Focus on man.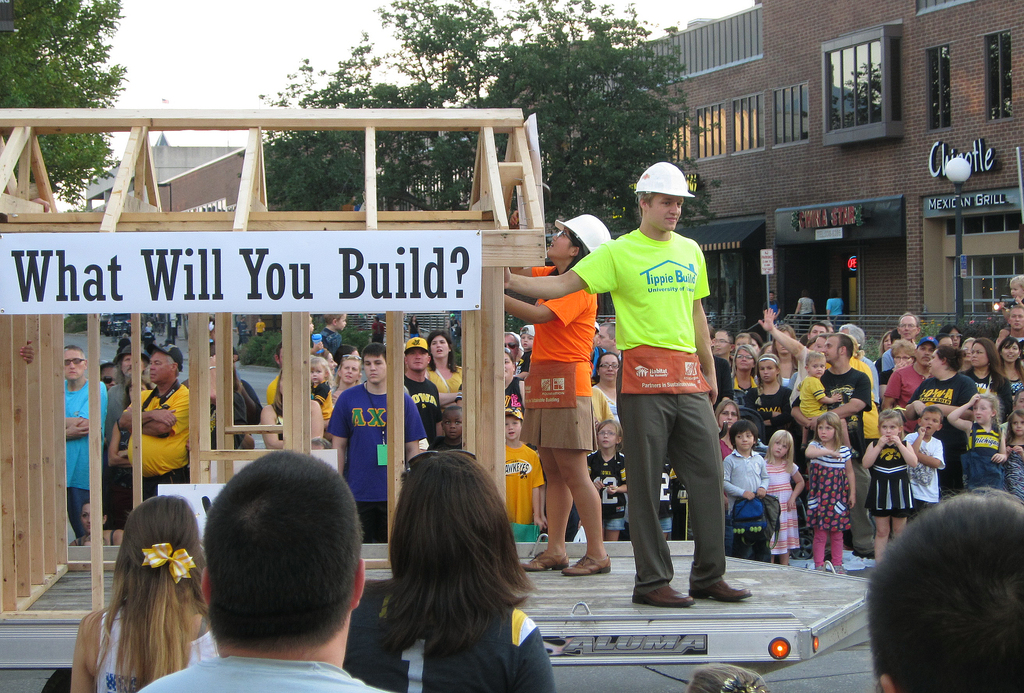
Focused at bbox=(783, 334, 876, 556).
